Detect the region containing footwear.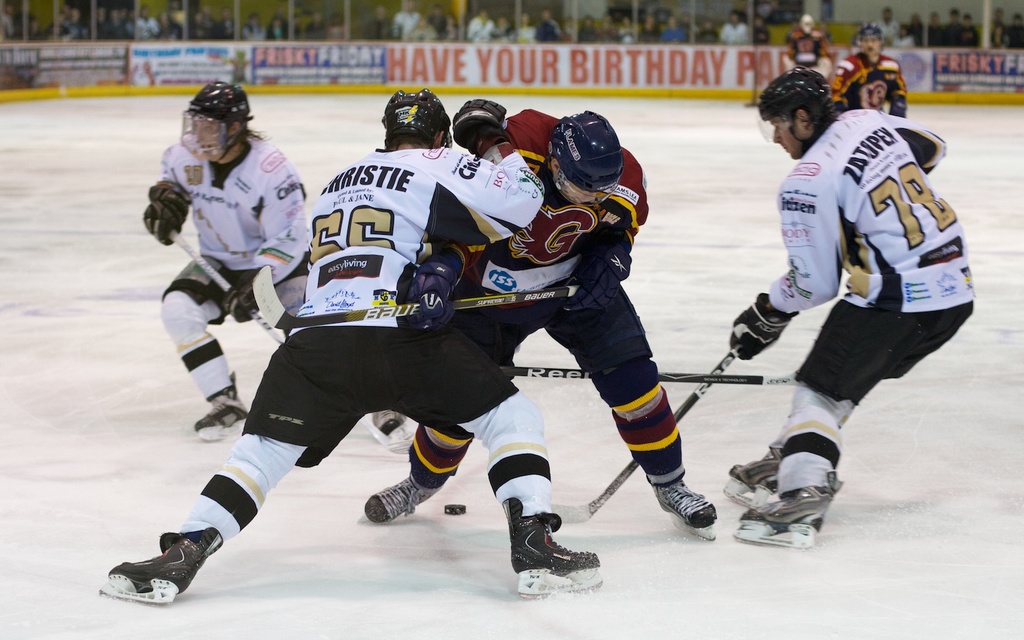
(739,468,847,534).
